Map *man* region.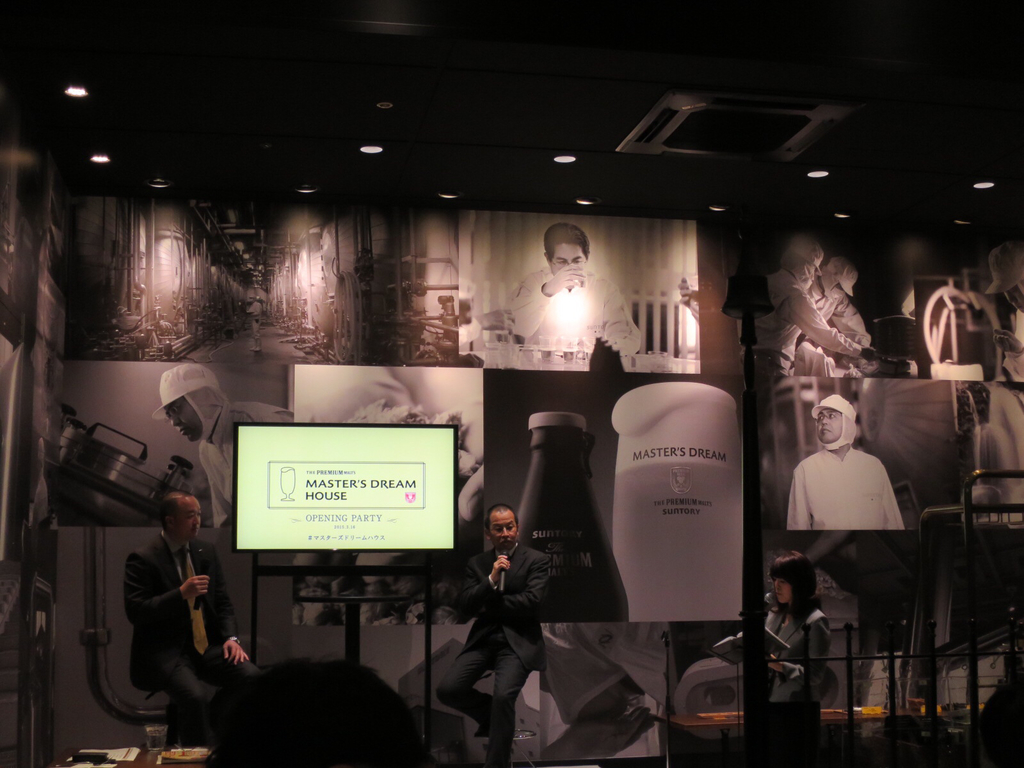
Mapped to <box>246,294,262,352</box>.
